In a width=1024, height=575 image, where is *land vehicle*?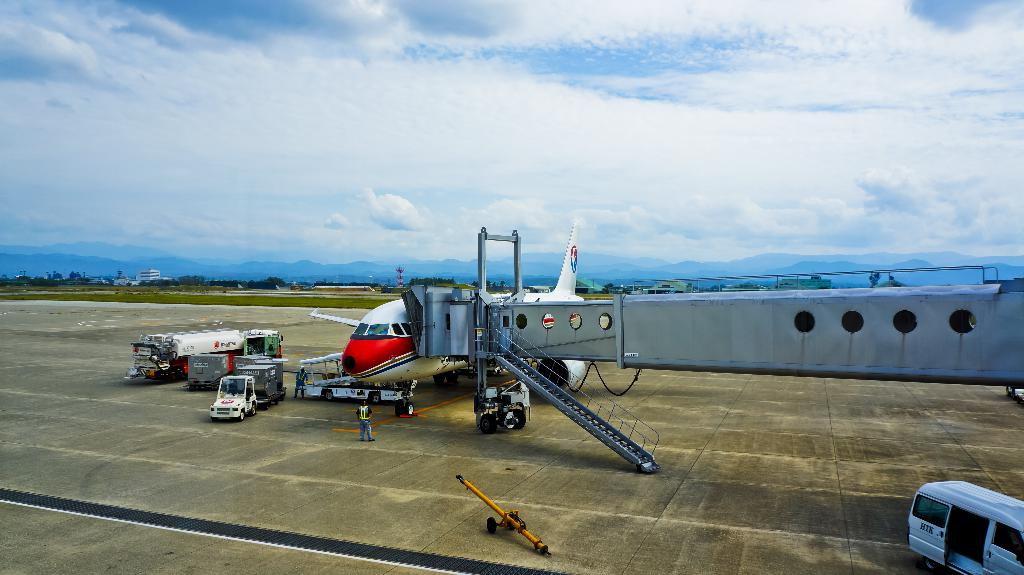
301/353/412/406.
